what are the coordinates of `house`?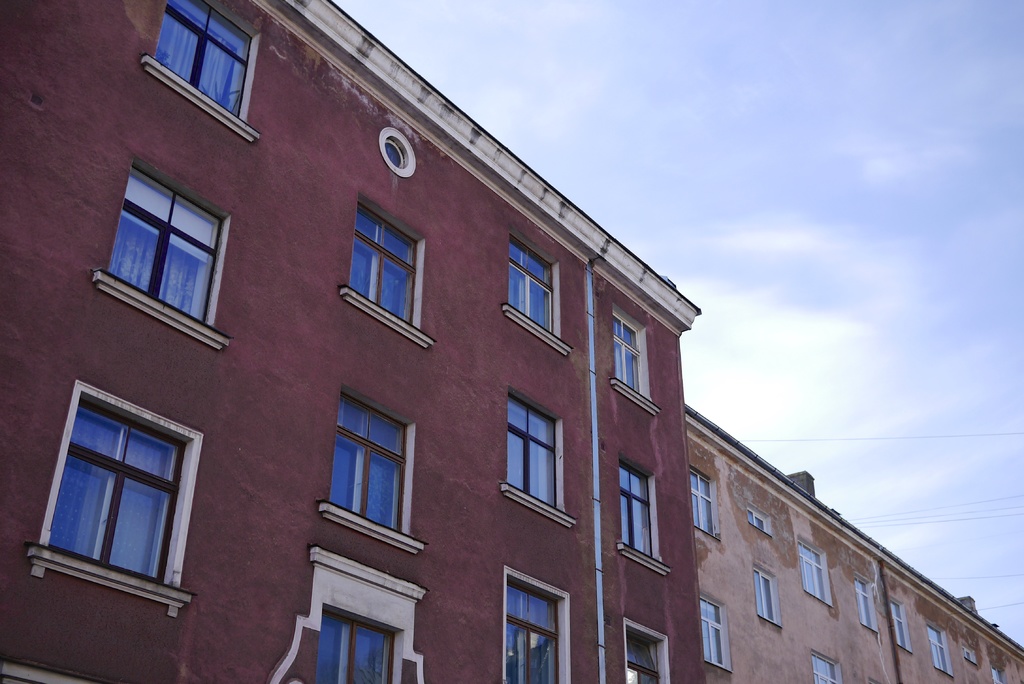
left=22, top=9, right=900, bottom=683.
